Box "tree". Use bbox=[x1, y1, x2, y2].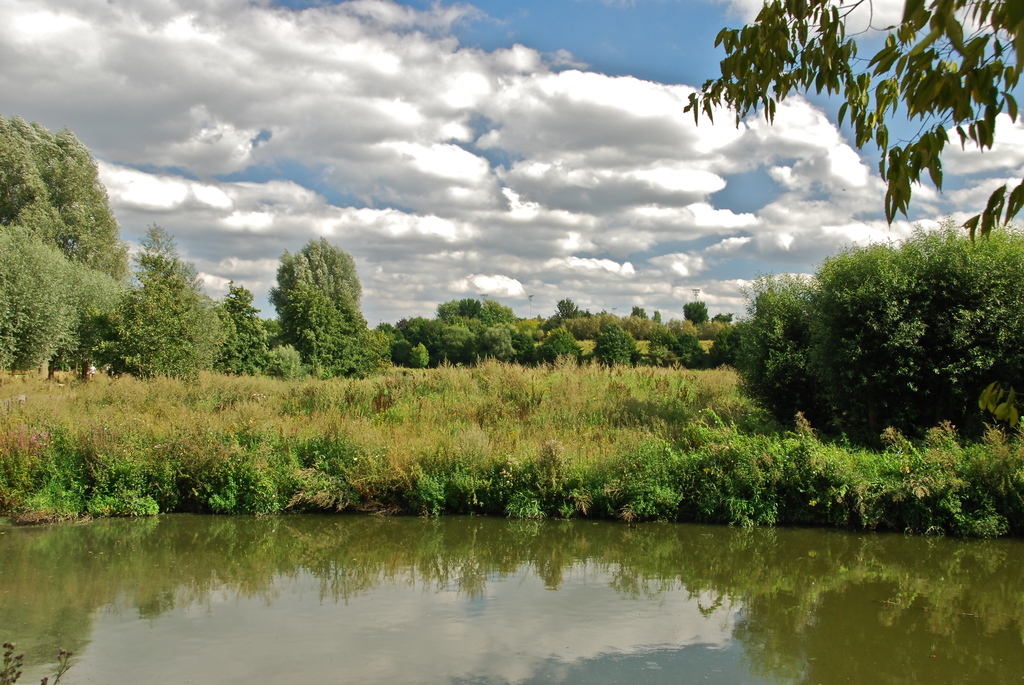
bbox=[207, 283, 290, 384].
